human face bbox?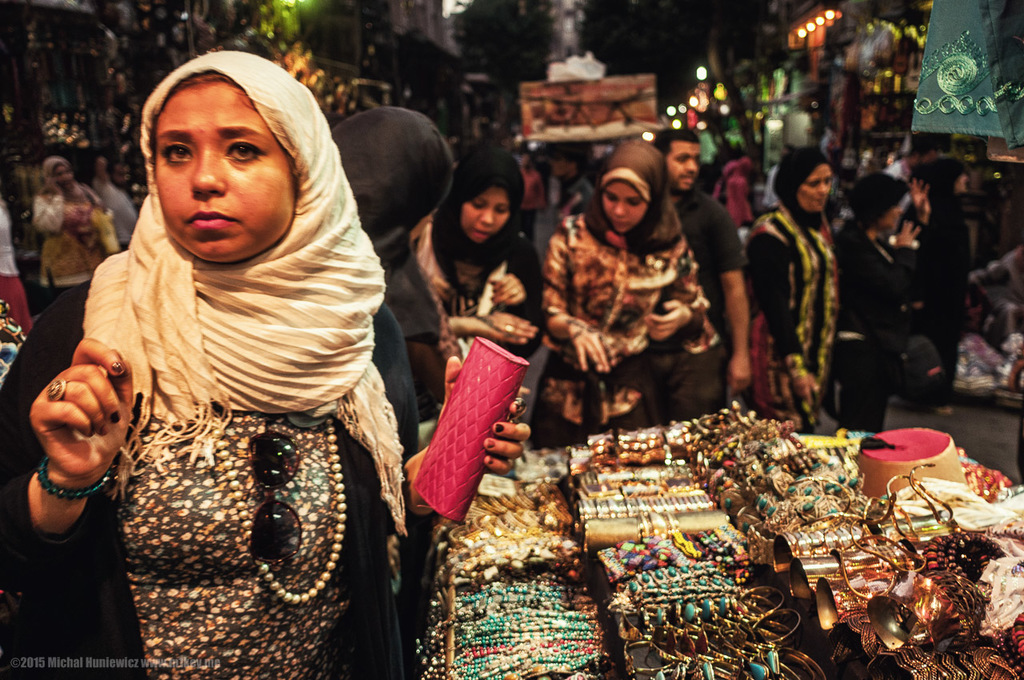
region(893, 206, 901, 230)
